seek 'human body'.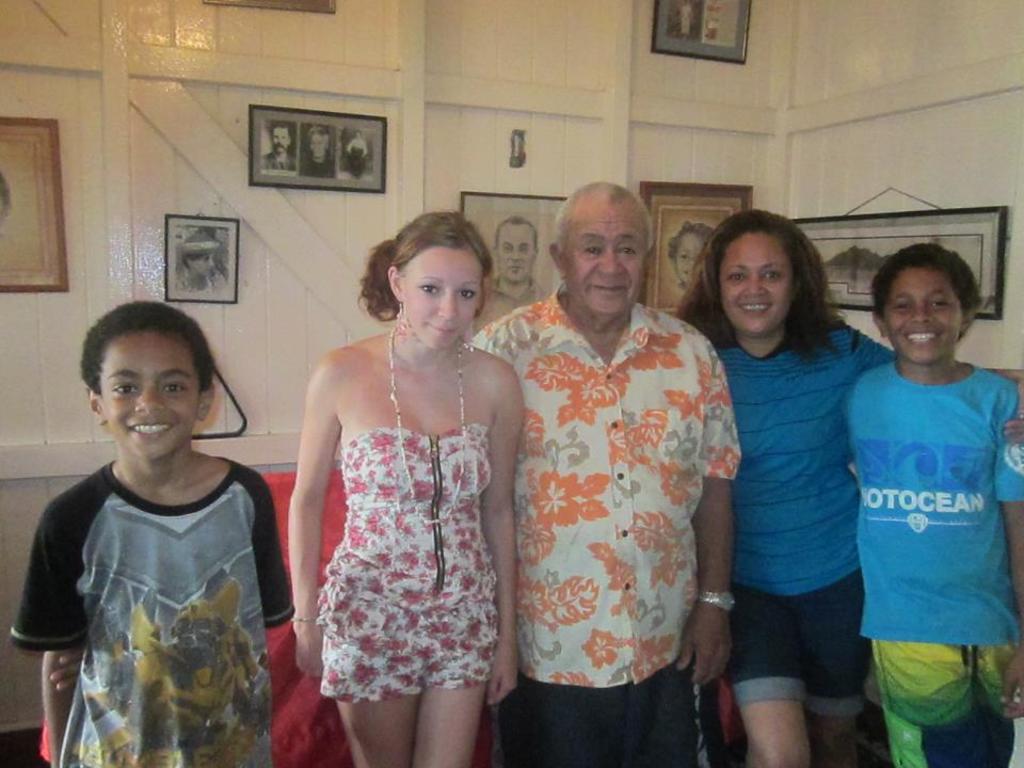
497, 186, 737, 767.
